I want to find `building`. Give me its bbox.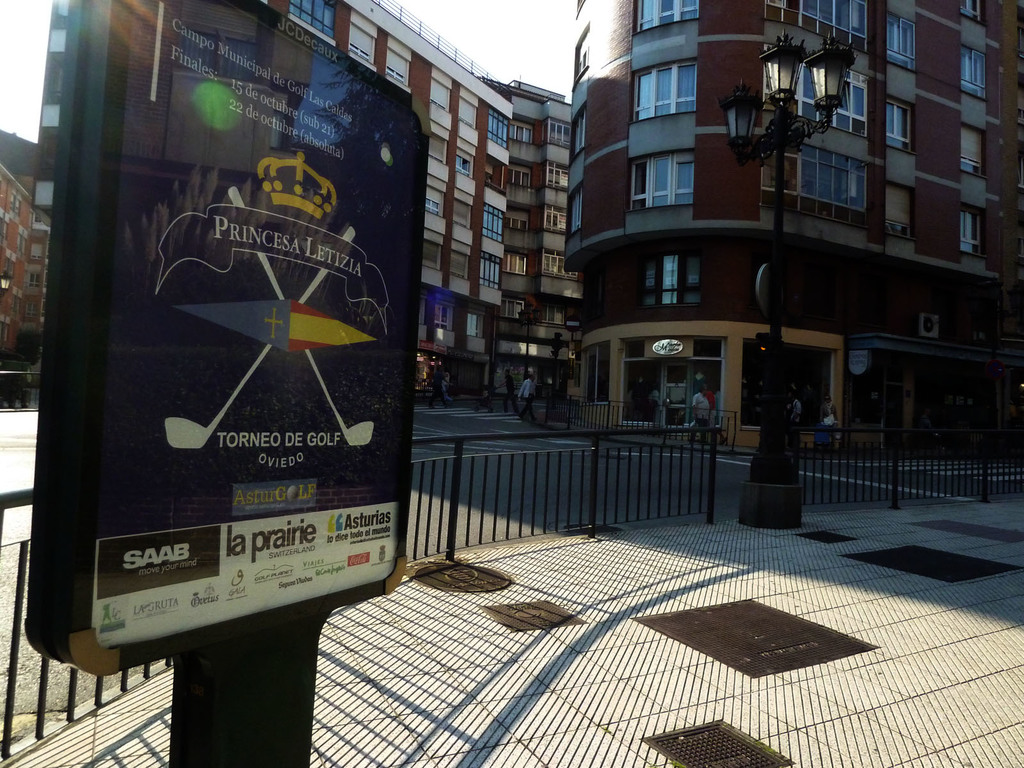
x1=559 y1=0 x2=1023 y2=458.
